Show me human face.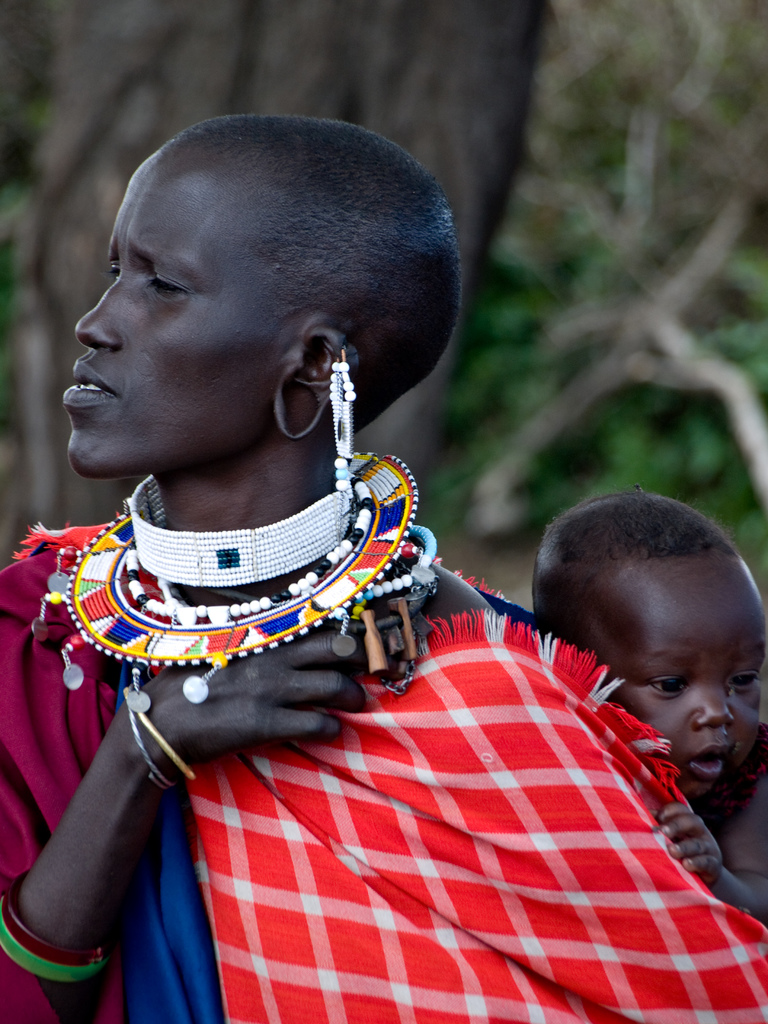
human face is here: x1=588 y1=552 x2=767 y2=788.
